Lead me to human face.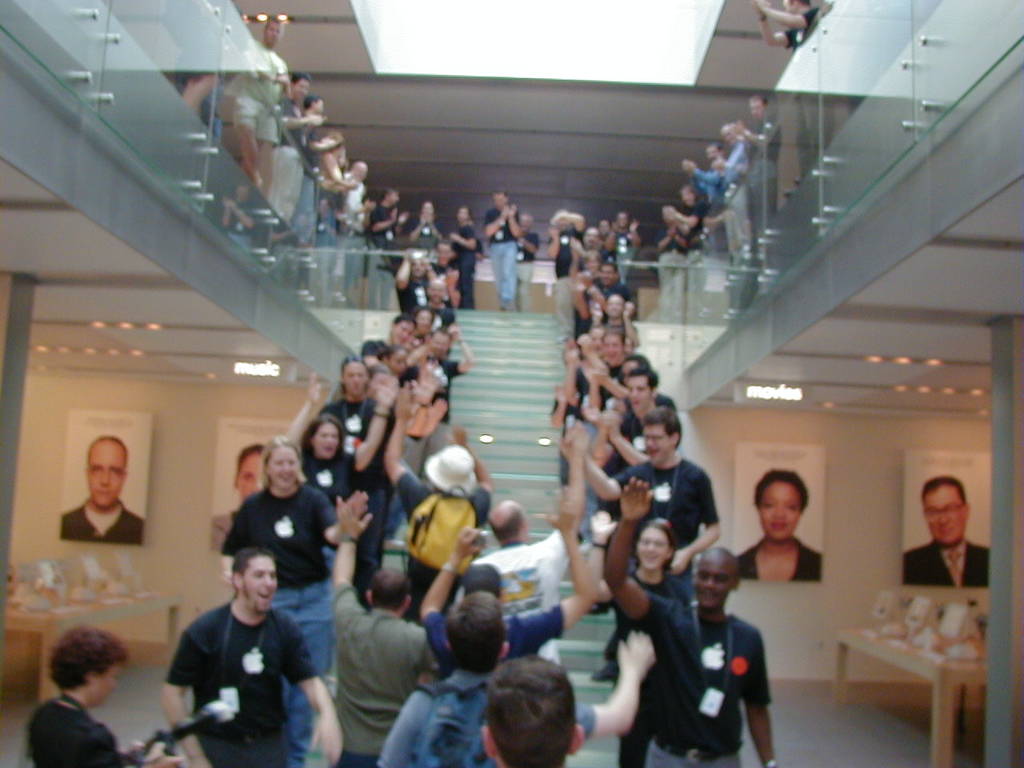
Lead to (628,376,652,410).
